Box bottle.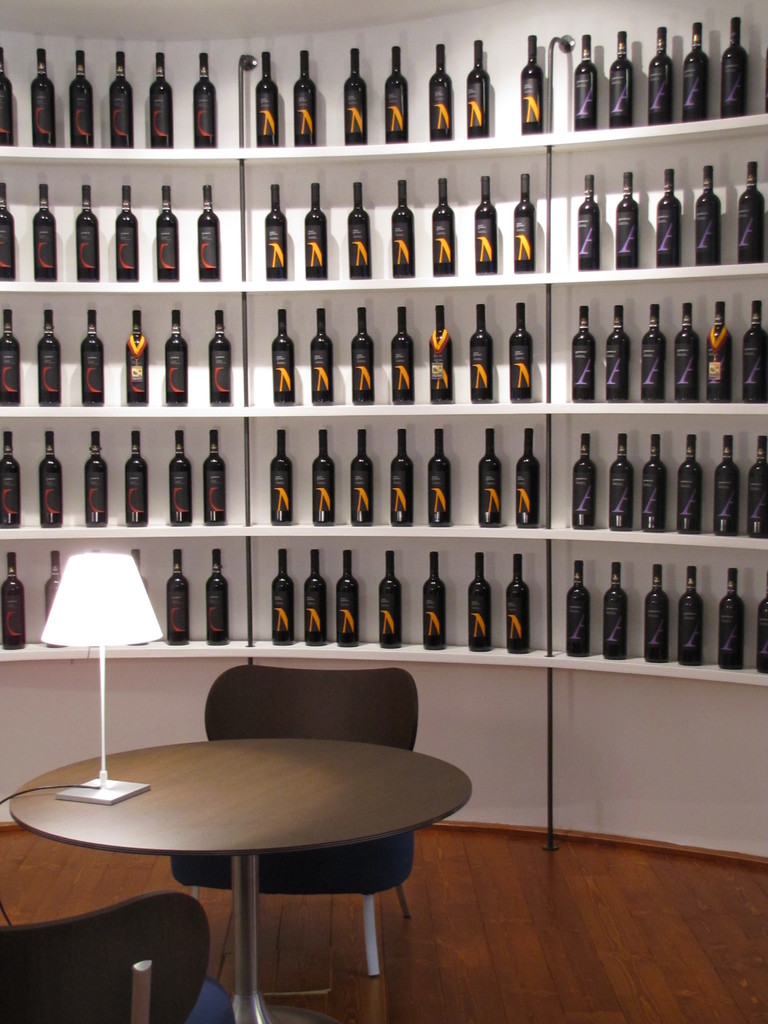
rect(44, 313, 63, 410).
